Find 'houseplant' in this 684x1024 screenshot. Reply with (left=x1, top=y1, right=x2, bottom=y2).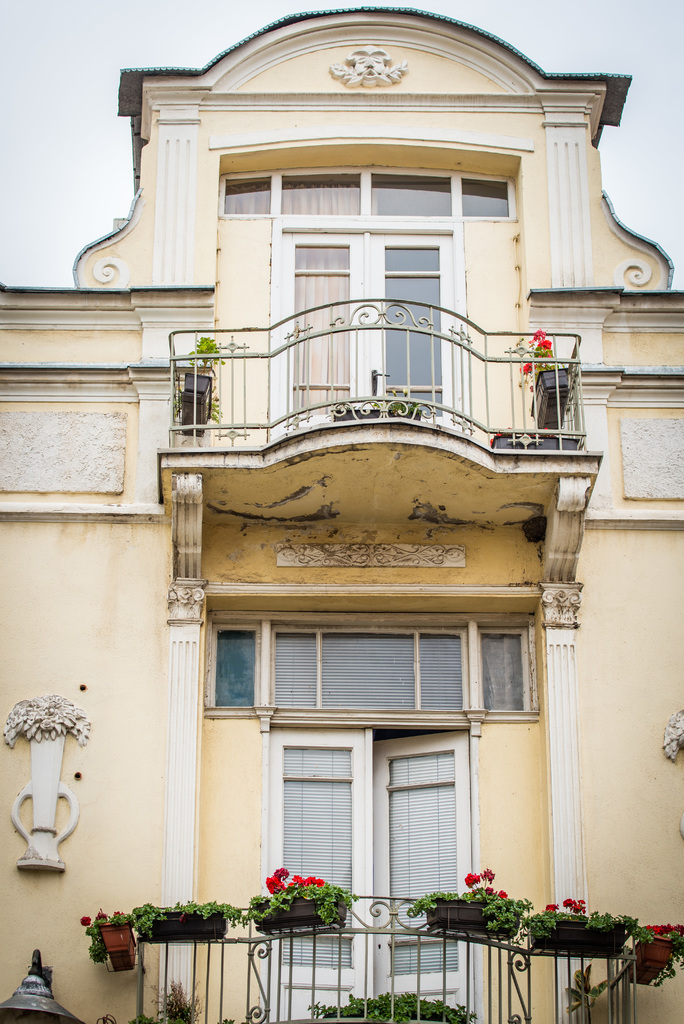
(left=526, top=900, right=640, bottom=958).
